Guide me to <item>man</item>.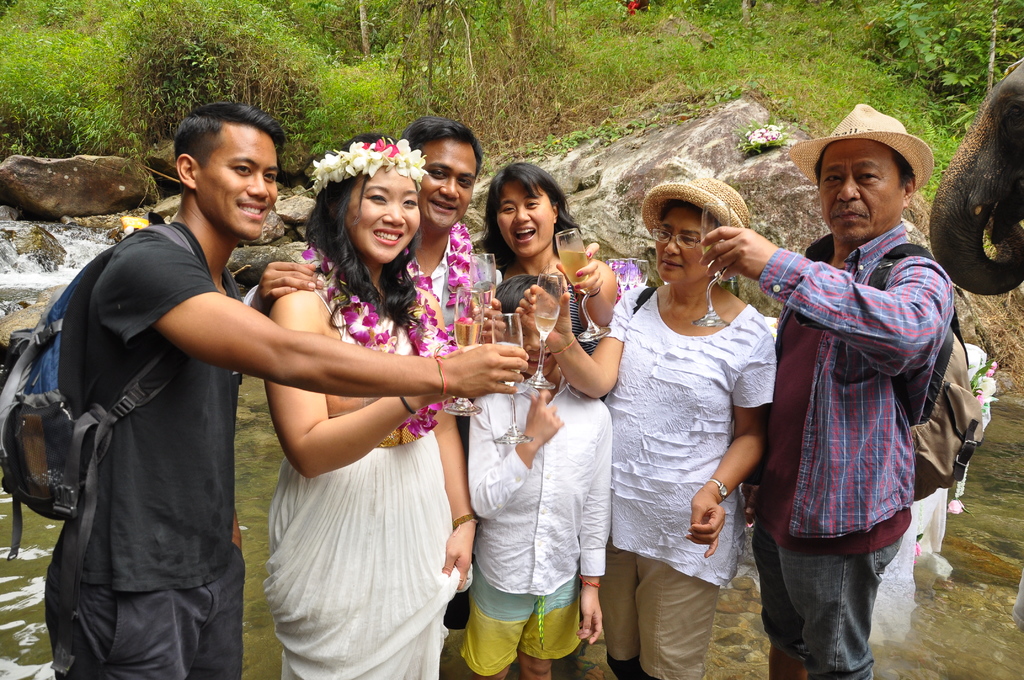
Guidance: [left=38, top=91, right=517, bottom=679].
